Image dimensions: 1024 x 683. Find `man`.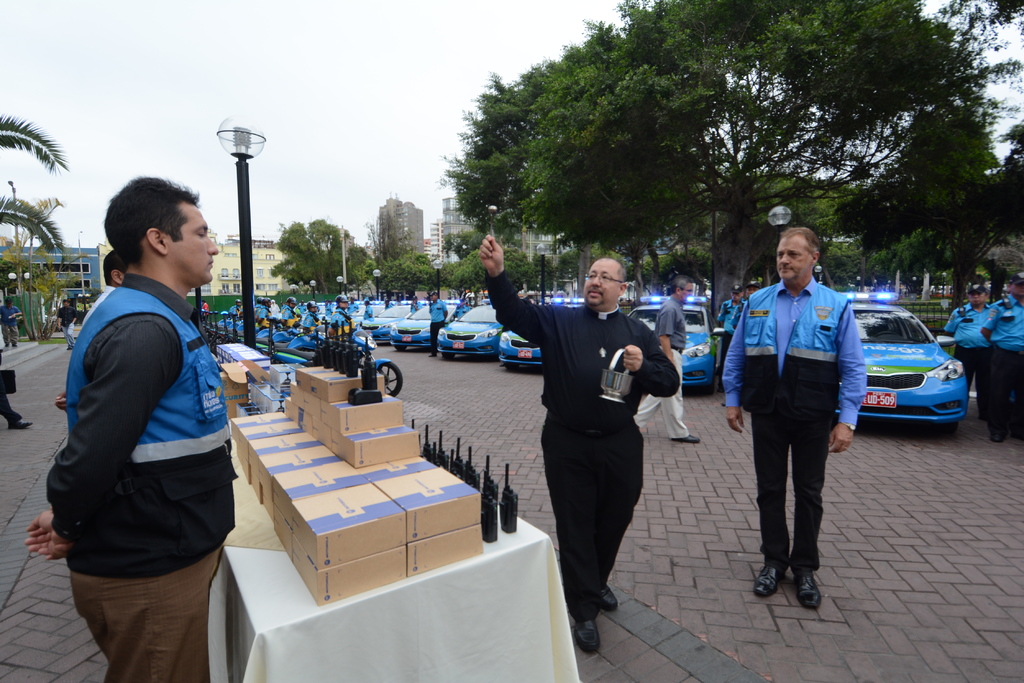
region(302, 300, 323, 333).
